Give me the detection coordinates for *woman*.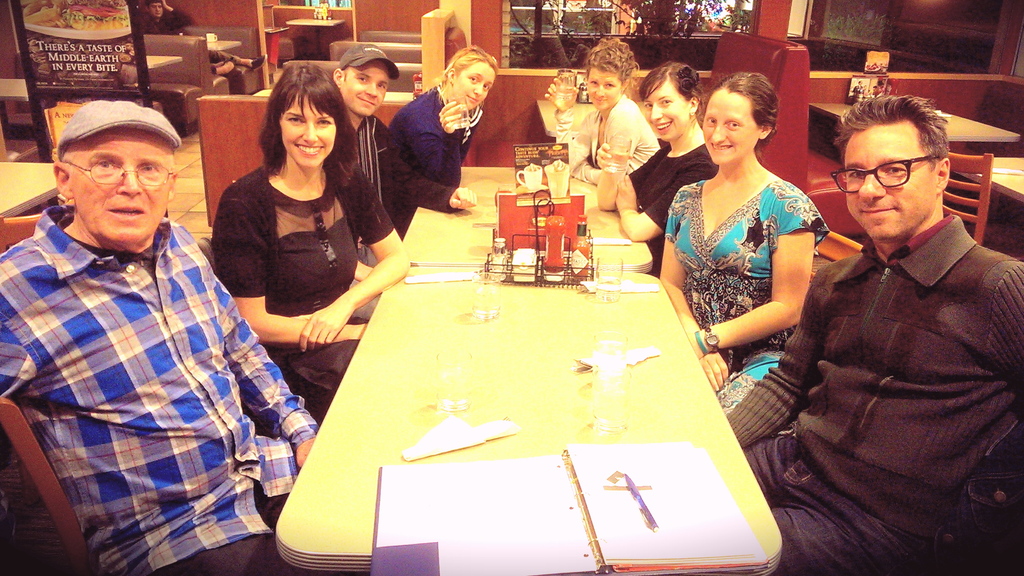
<region>546, 31, 663, 190</region>.
